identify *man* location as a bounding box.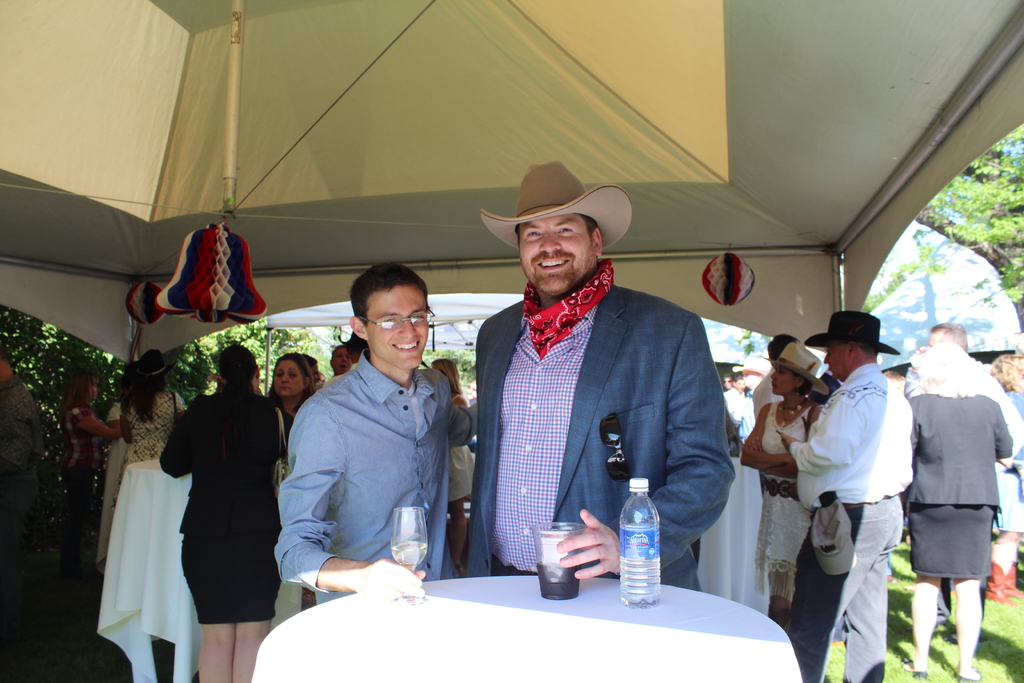
left=723, top=376, right=748, bottom=419.
